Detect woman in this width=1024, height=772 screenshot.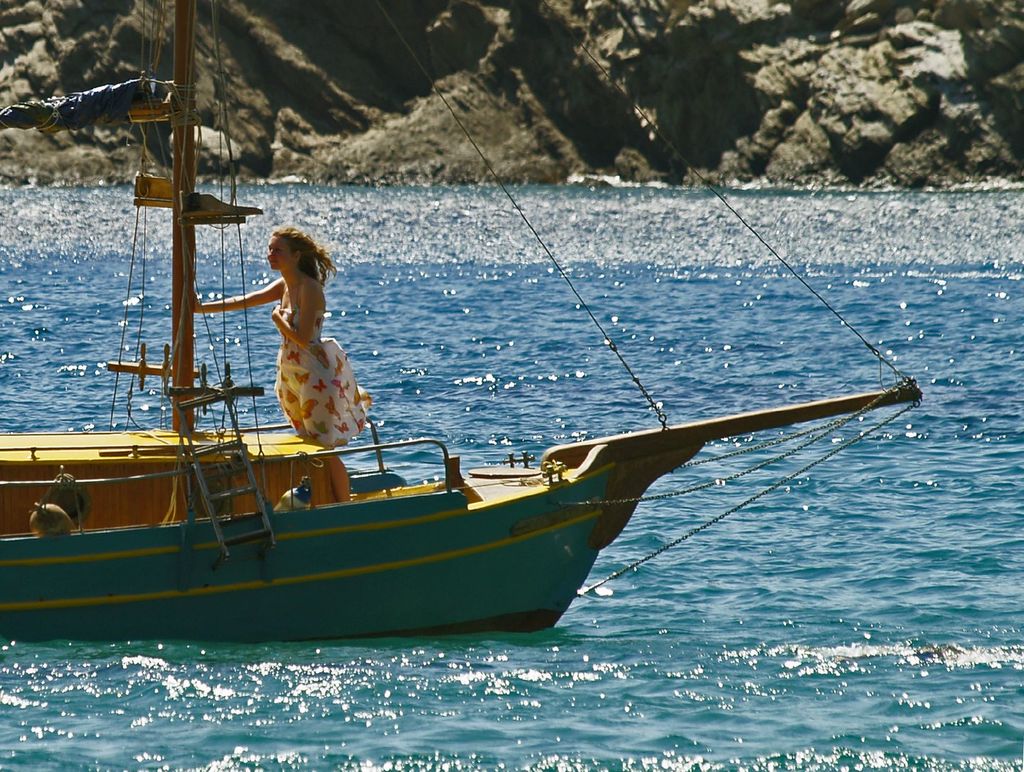
Detection: x1=192 y1=228 x2=369 y2=503.
